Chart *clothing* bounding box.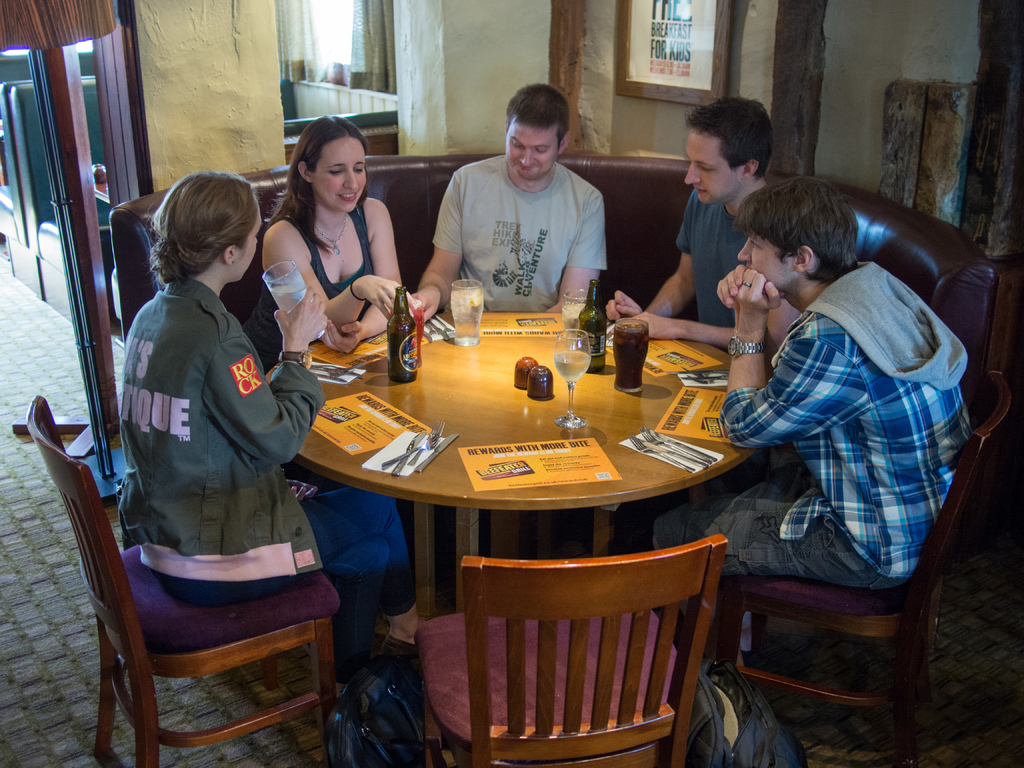
Charted: [244, 186, 383, 372].
